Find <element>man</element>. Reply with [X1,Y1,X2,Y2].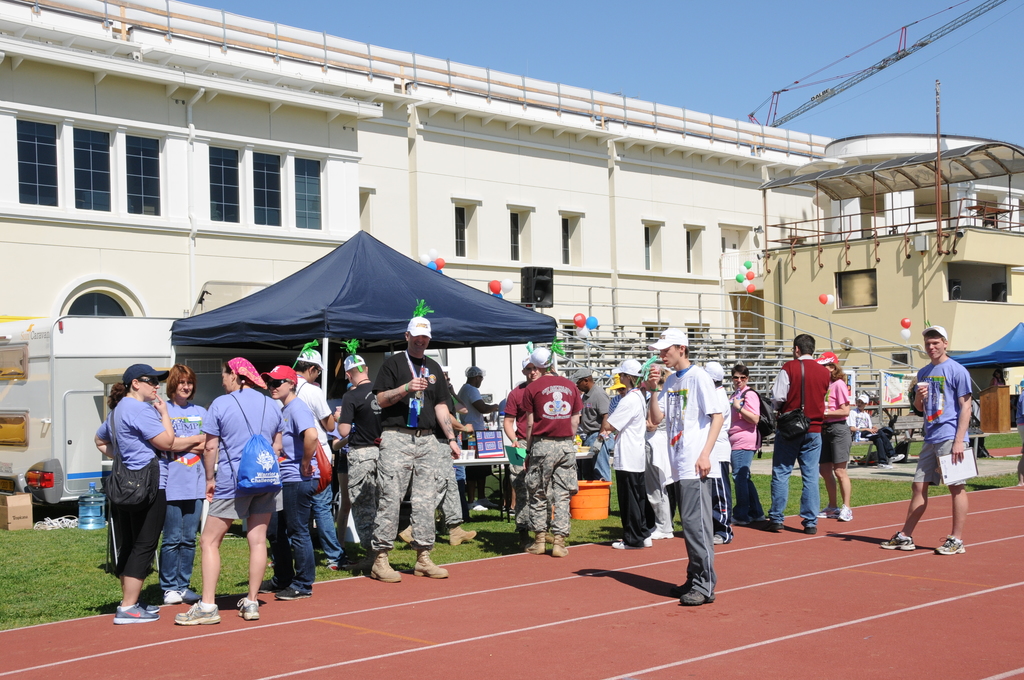
[332,353,388,566].
